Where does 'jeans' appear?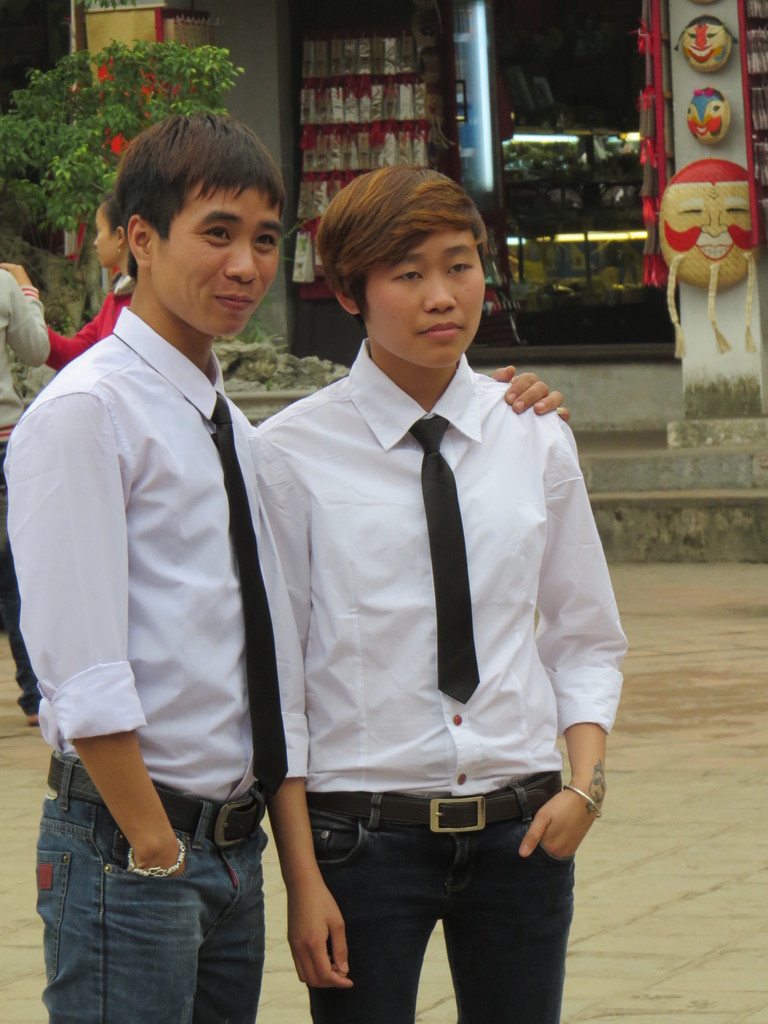
Appears at region(302, 772, 575, 1023).
